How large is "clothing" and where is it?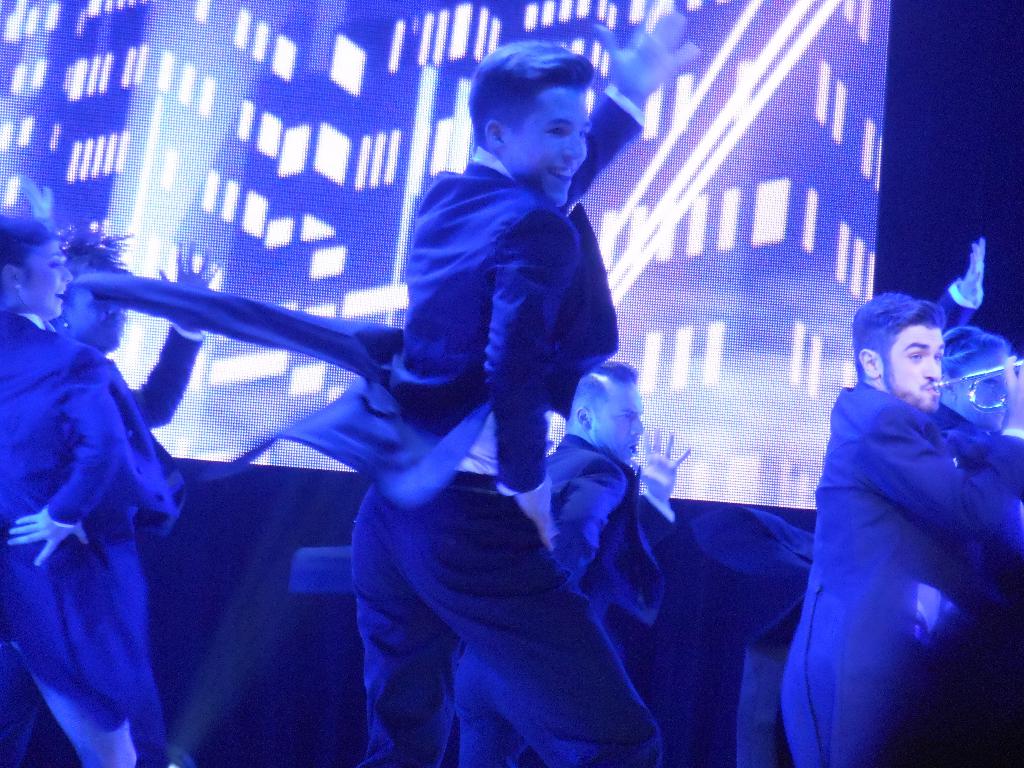
Bounding box: crop(453, 431, 661, 767).
